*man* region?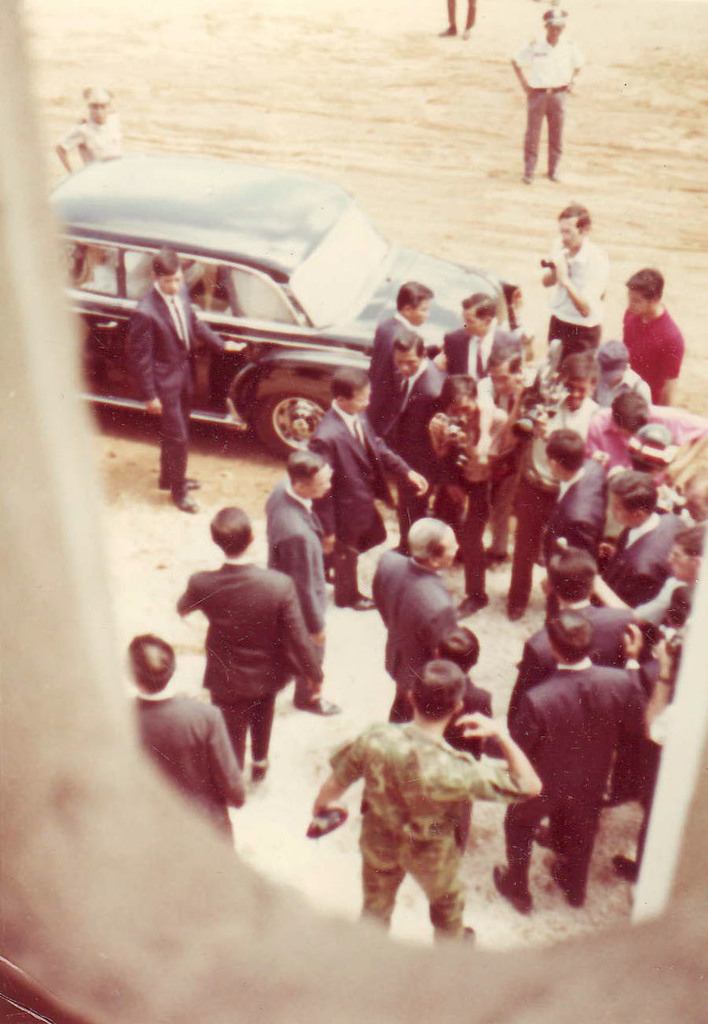
(374,281,427,376)
